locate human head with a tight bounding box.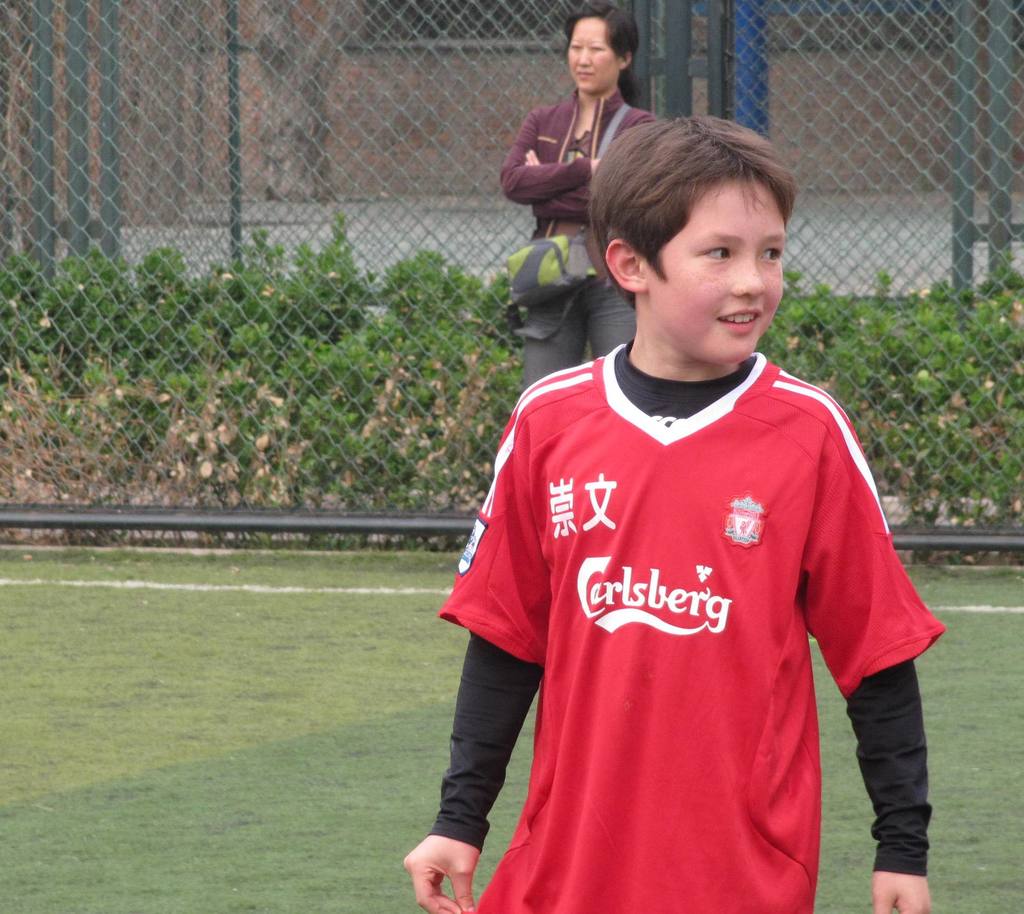
BBox(561, 2, 641, 95).
